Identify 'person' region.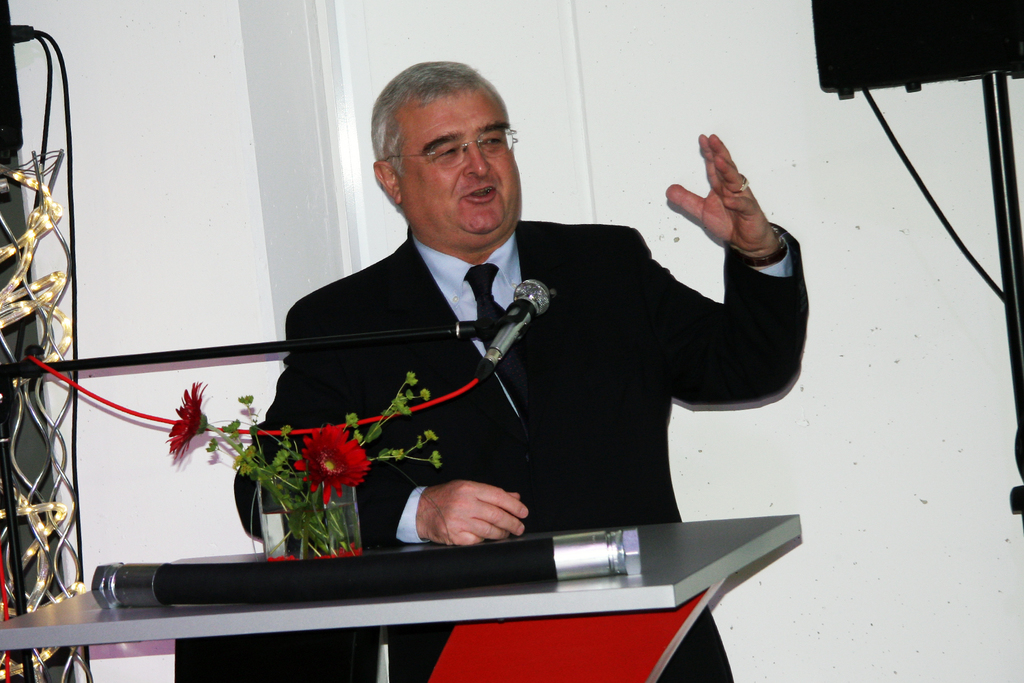
Region: bbox=[233, 59, 811, 682].
